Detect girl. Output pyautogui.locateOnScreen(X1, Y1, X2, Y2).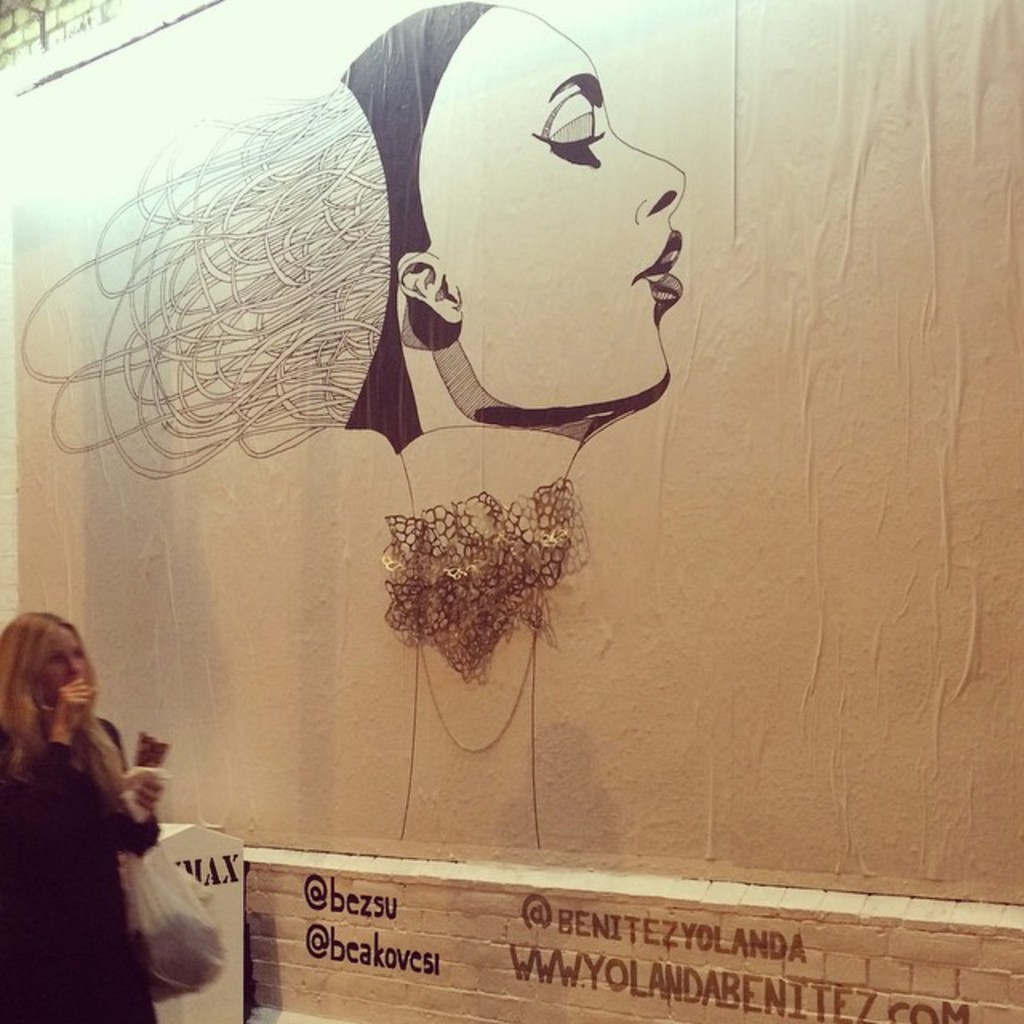
pyautogui.locateOnScreen(22, 0, 680, 854).
